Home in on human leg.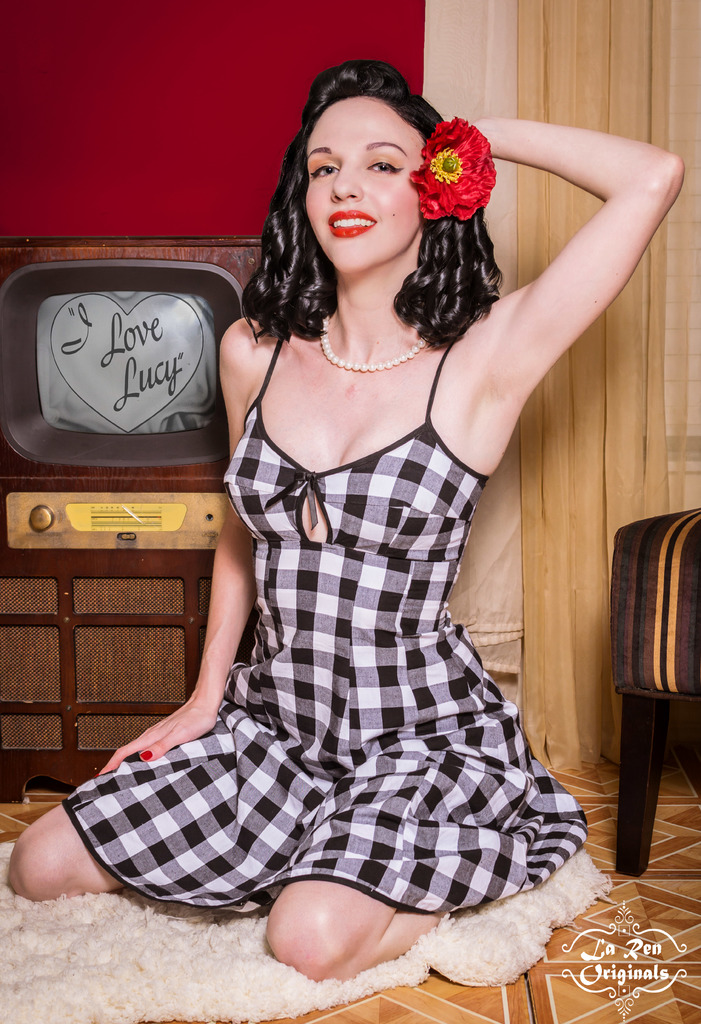
Homed in at (x1=4, y1=799, x2=125, y2=900).
